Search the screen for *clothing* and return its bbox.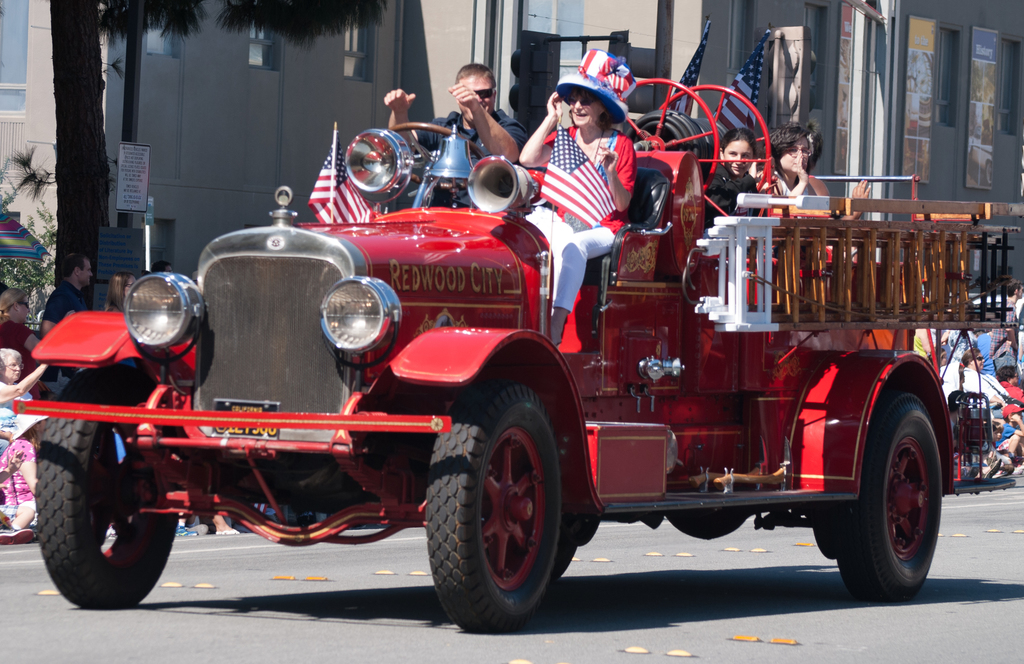
Found: [x1=405, y1=111, x2=522, y2=206].
